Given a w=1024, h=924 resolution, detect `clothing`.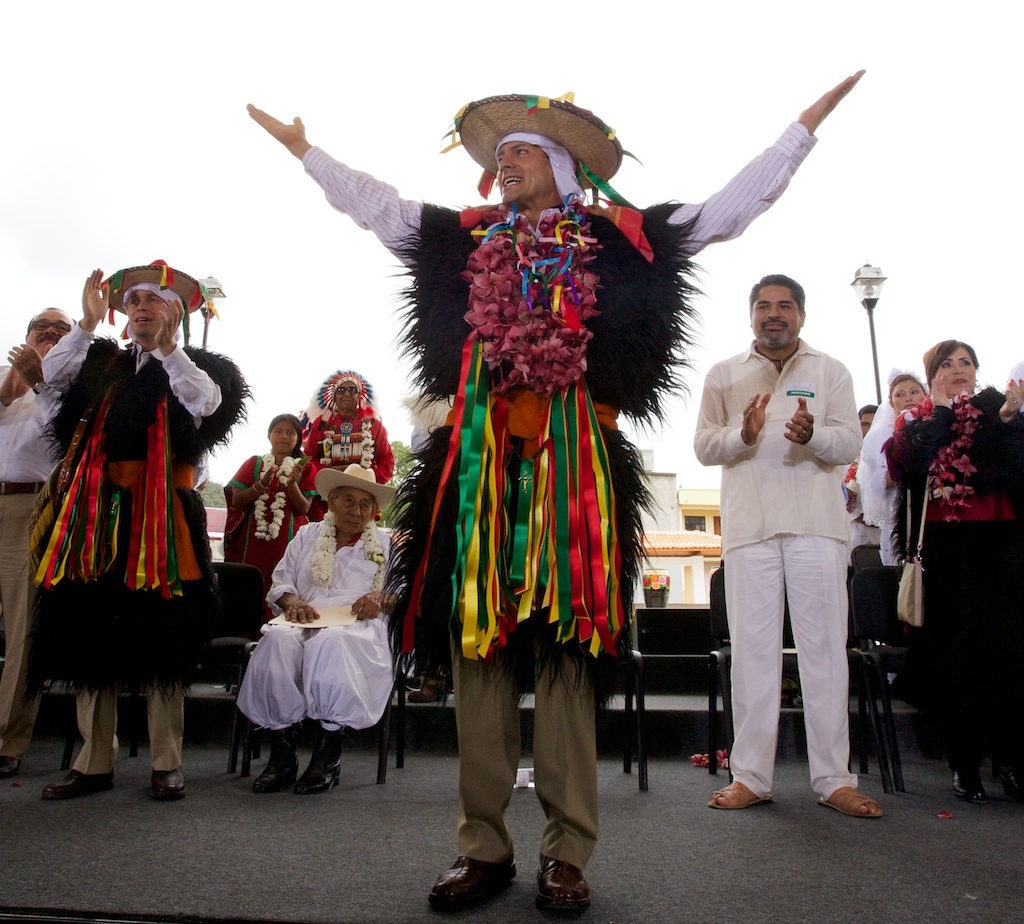
{"left": 306, "top": 129, "right": 819, "bottom": 861}.
